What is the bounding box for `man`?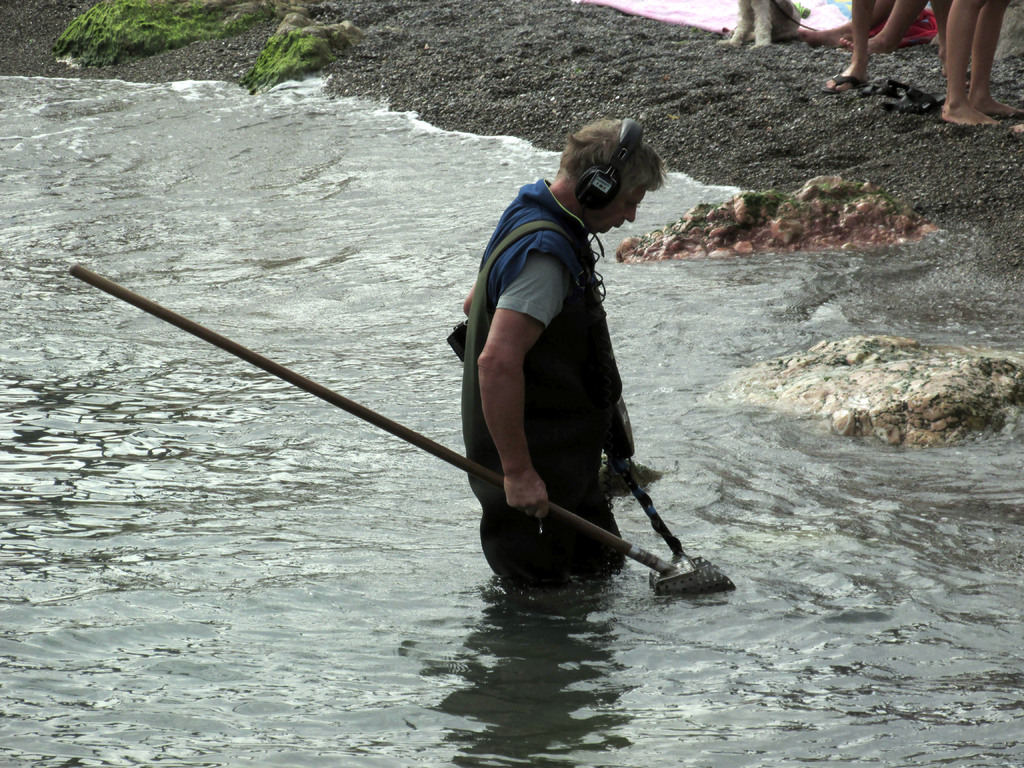
460,122,668,591.
